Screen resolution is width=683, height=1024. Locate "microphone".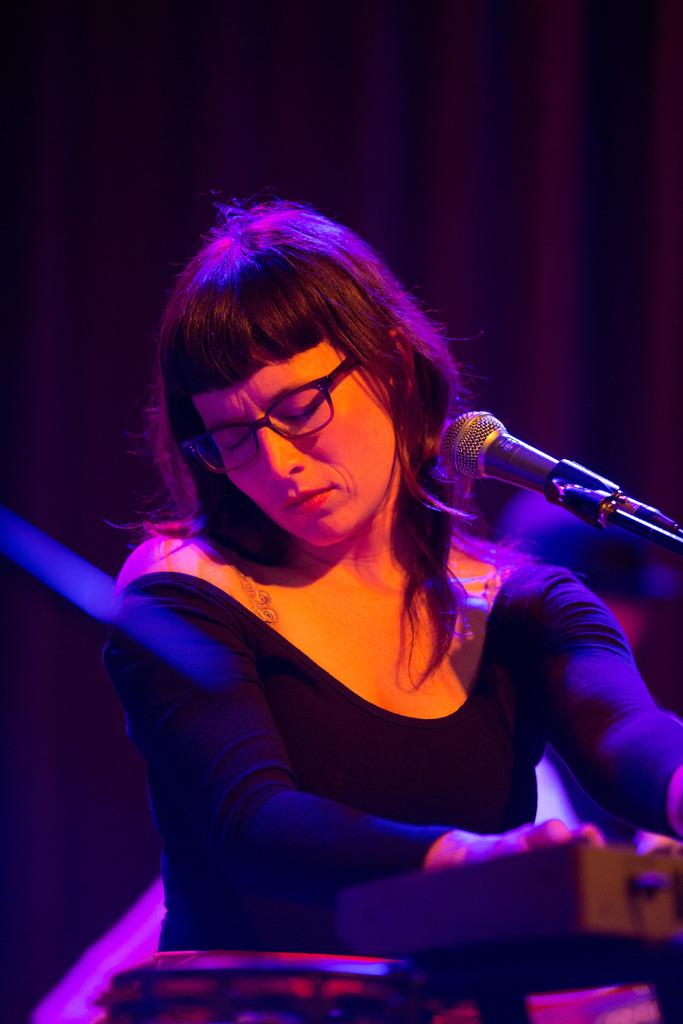
[left=437, top=406, right=641, bottom=552].
